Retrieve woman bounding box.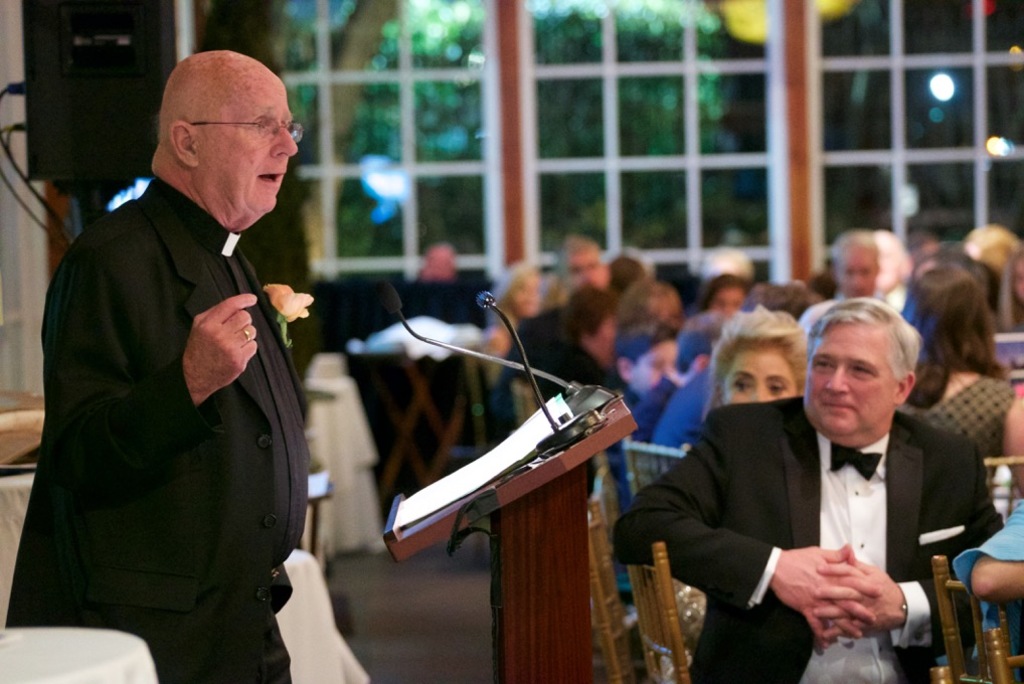
Bounding box: crop(893, 255, 1023, 524).
